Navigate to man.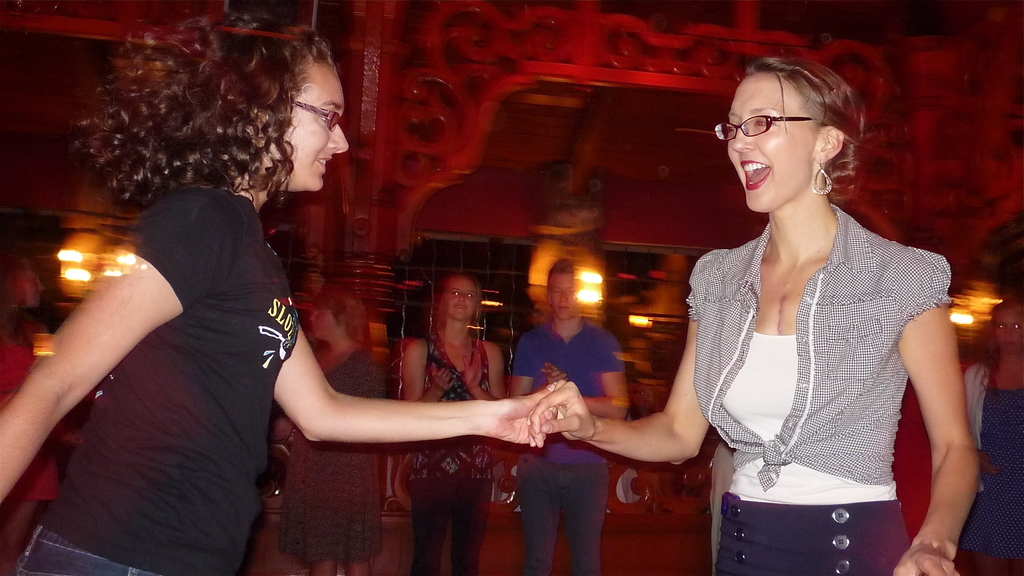
Navigation target: [501,256,626,575].
